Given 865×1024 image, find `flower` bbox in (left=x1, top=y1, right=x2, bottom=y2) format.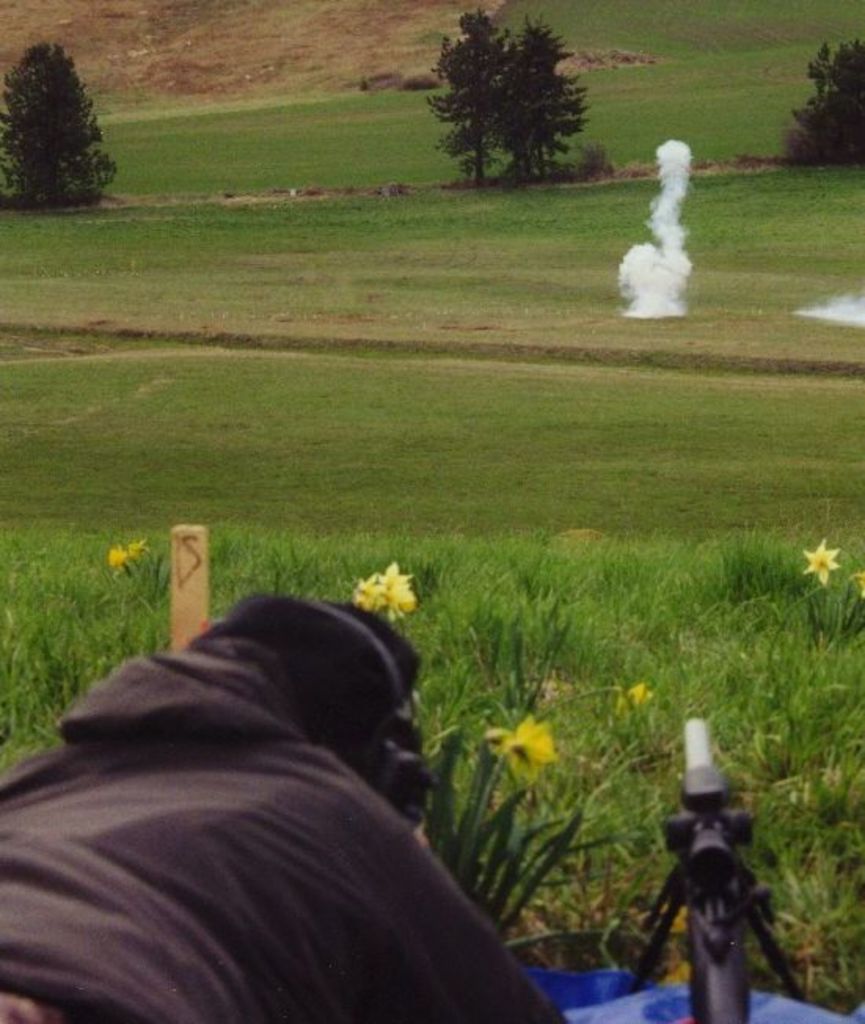
(left=620, top=685, right=655, bottom=708).
